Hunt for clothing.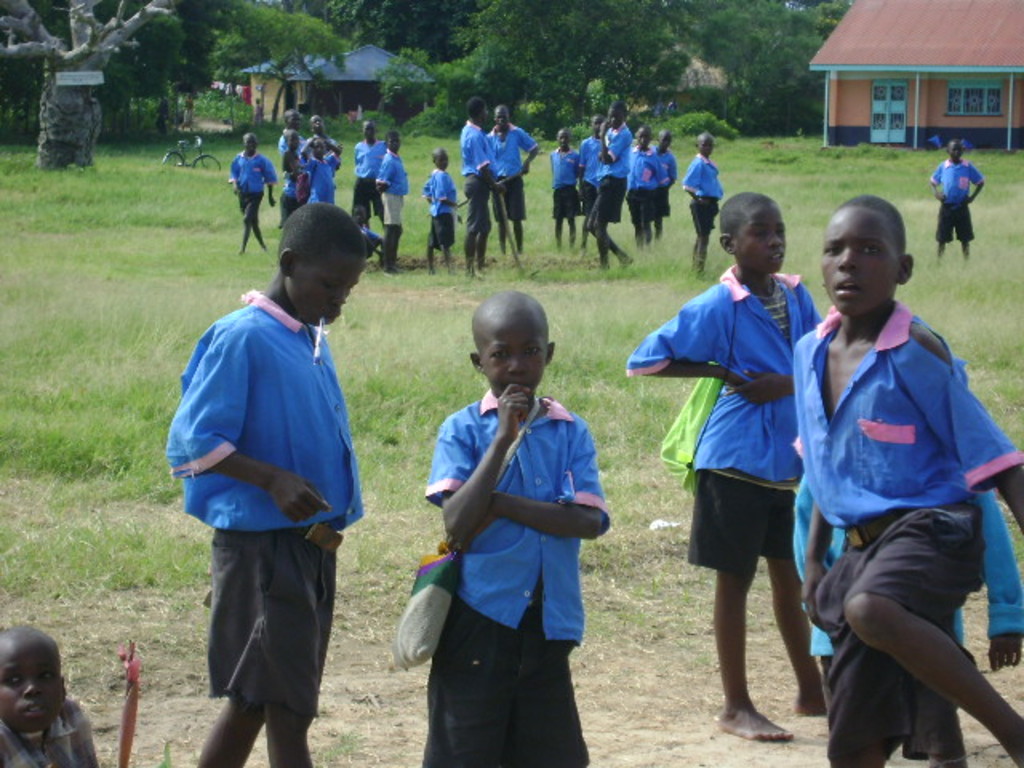
Hunted down at BBox(930, 160, 978, 240).
